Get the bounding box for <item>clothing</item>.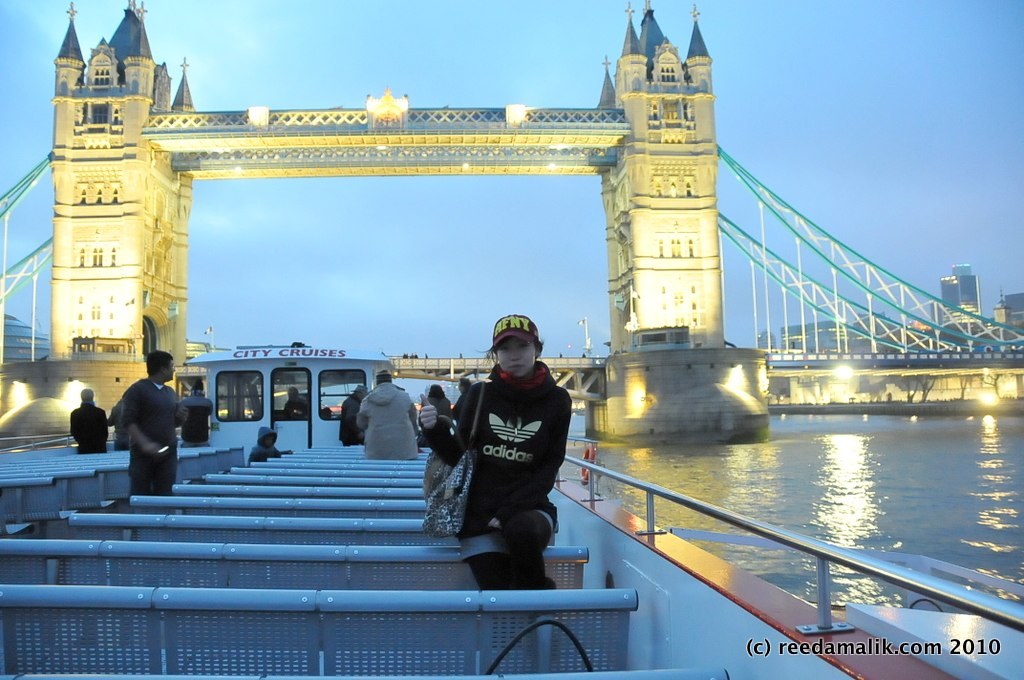
box(435, 328, 584, 574).
